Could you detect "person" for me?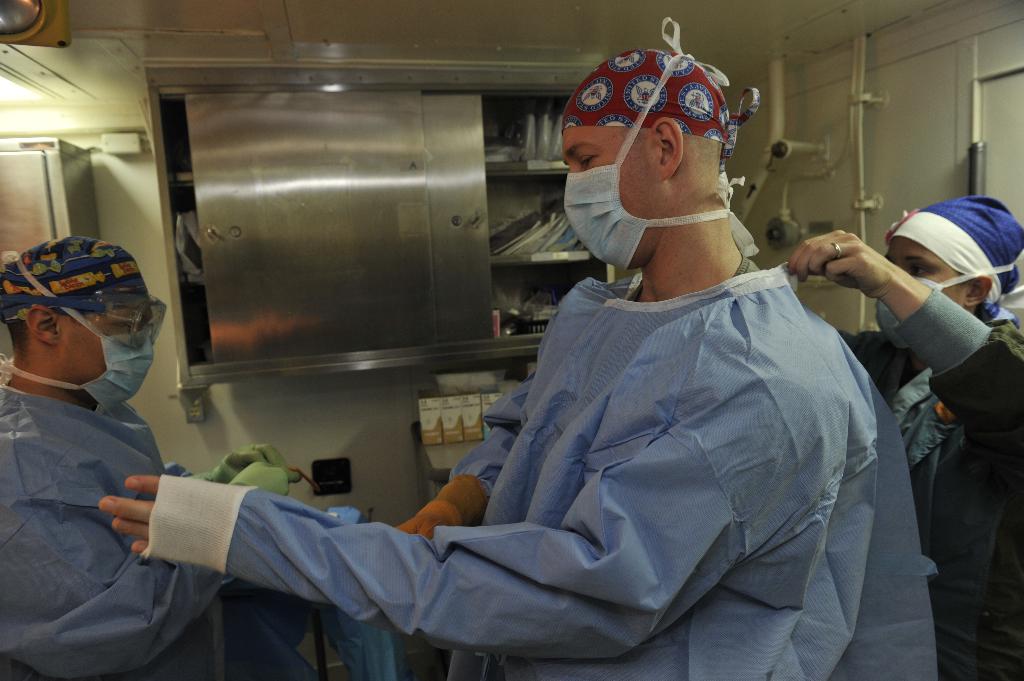
Detection result: pyautogui.locateOnScreen(787, 193, 1023, 680).
